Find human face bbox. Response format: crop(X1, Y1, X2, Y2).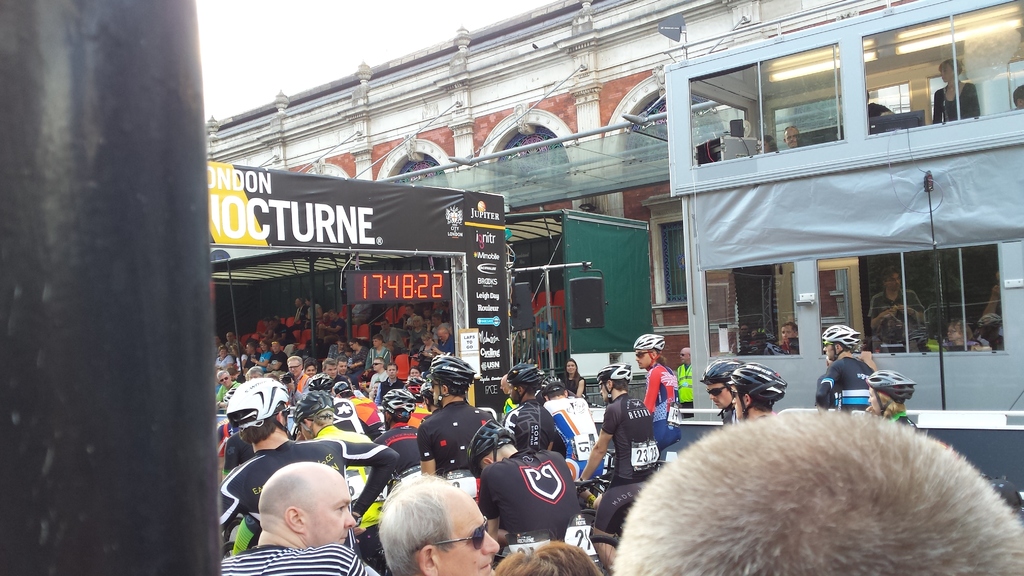
crop(216, 344, 227, 358).
